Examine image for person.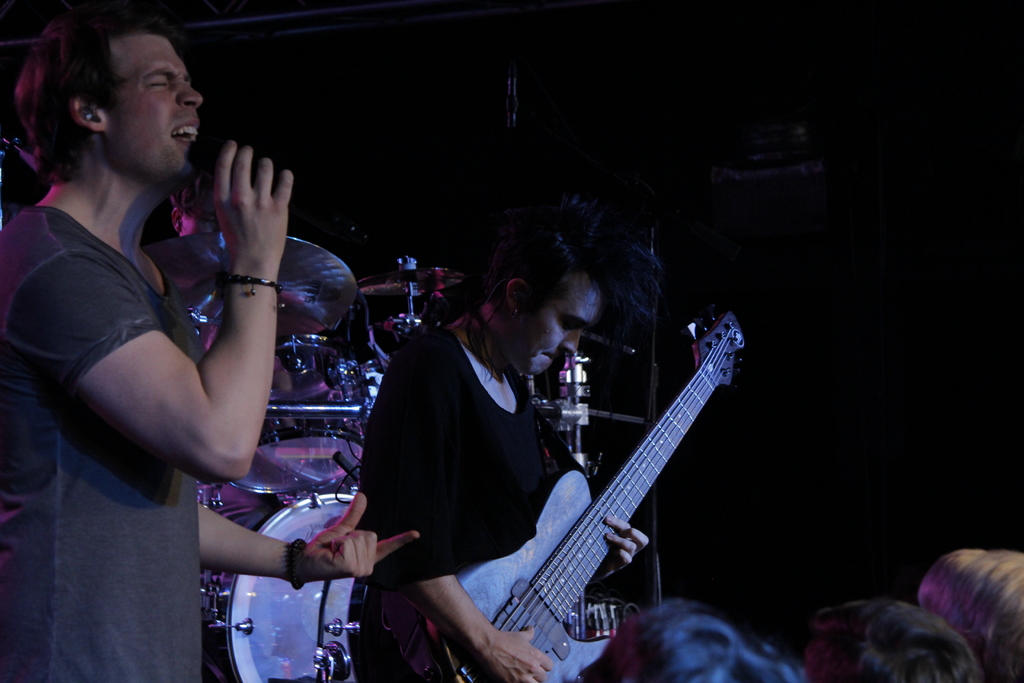
Examination result: pyautogui.locateOnScreen(918, 544, 1023, 682).
